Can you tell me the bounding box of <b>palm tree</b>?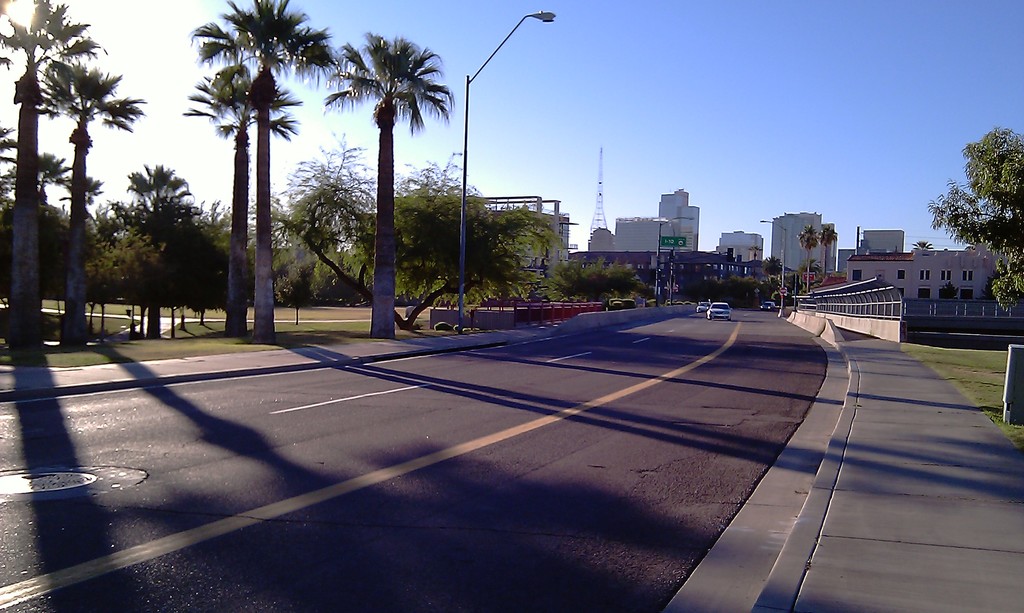
2/1/91/315.
